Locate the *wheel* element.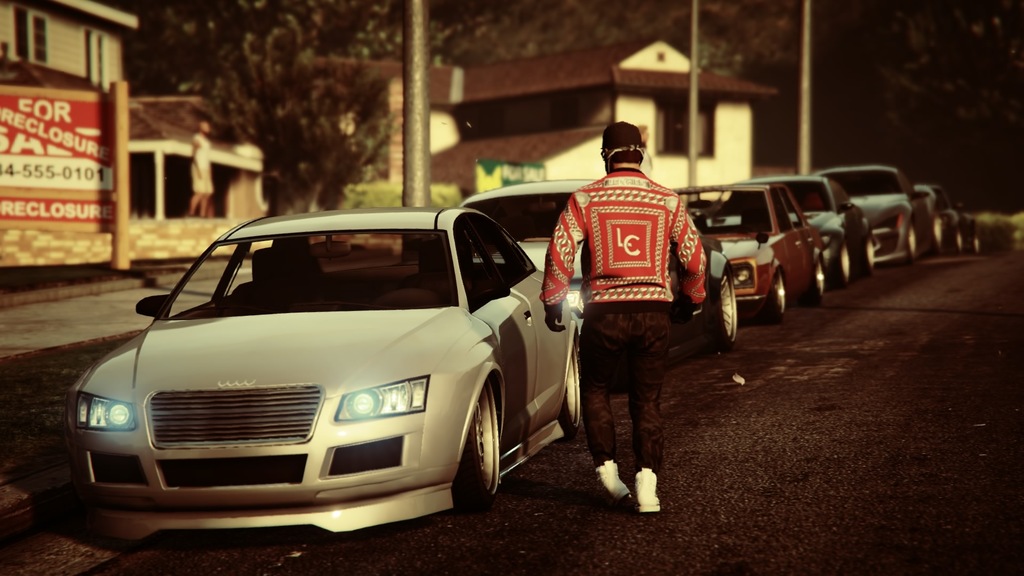
Element bbox: BBox(906, 215, 922, 256).
